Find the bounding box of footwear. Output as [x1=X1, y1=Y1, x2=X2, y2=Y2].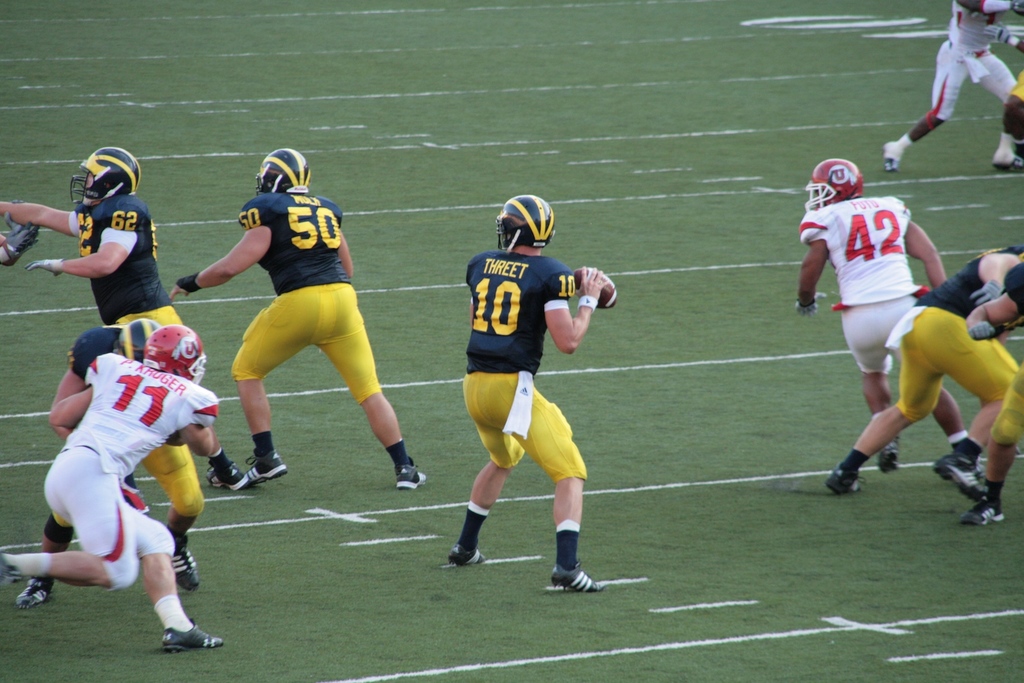
[x1=883, y1=140, x2=908, y2=173].
